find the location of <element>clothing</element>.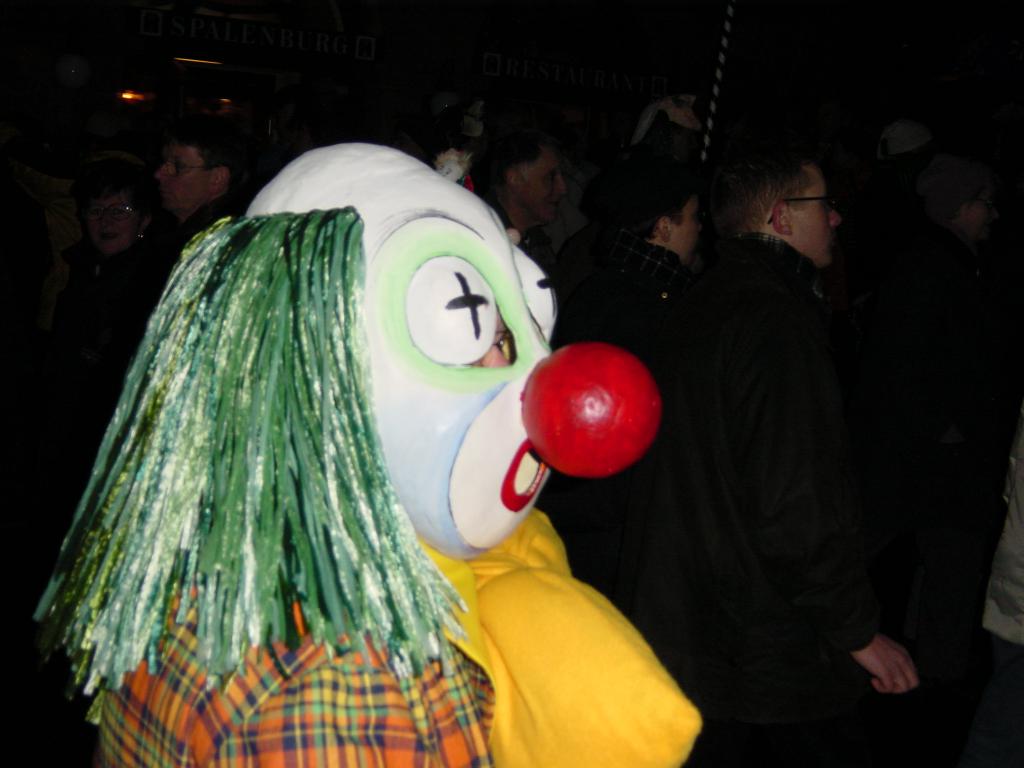
Location: select_region(100, 552, 507, 767).
